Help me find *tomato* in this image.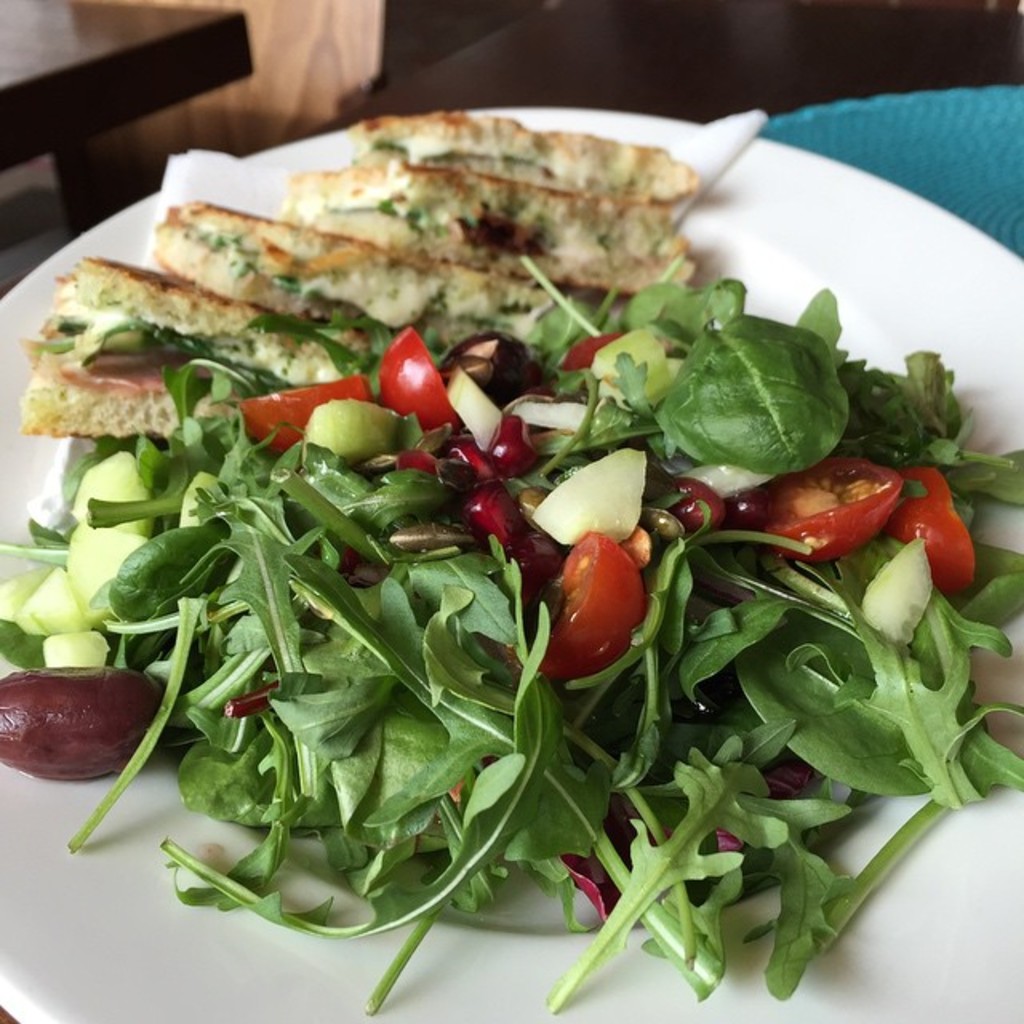
Found it: <region>378, 326, 462, 442</region>.
